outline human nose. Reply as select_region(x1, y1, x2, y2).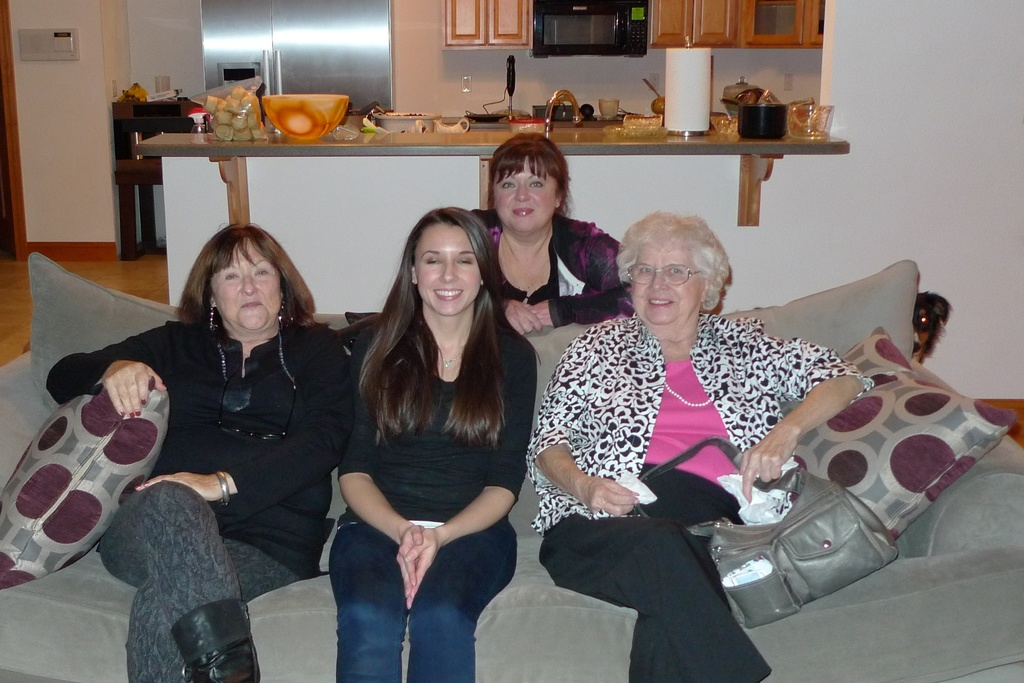
select_region(515, 186, 529, 199).
